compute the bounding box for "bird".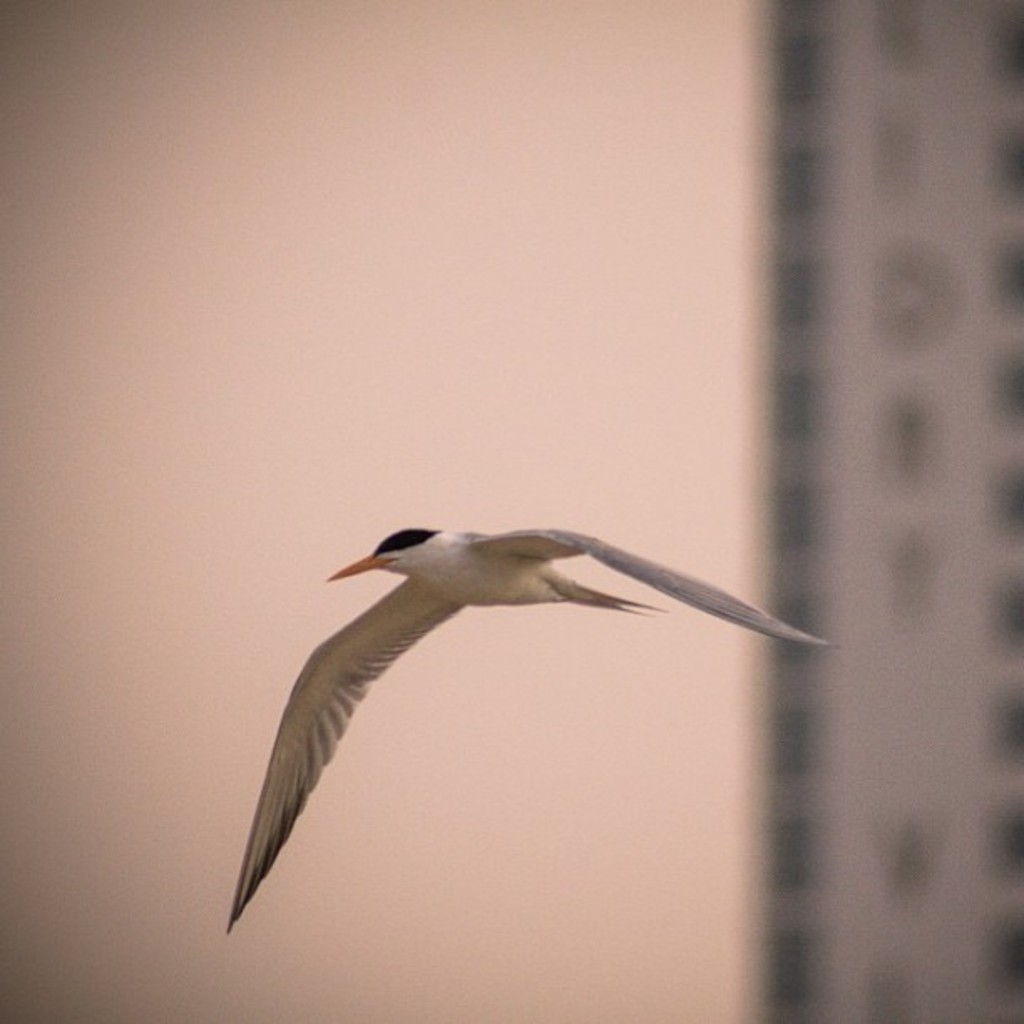
[x1=202, y1=532, x2=793, y2=893].
